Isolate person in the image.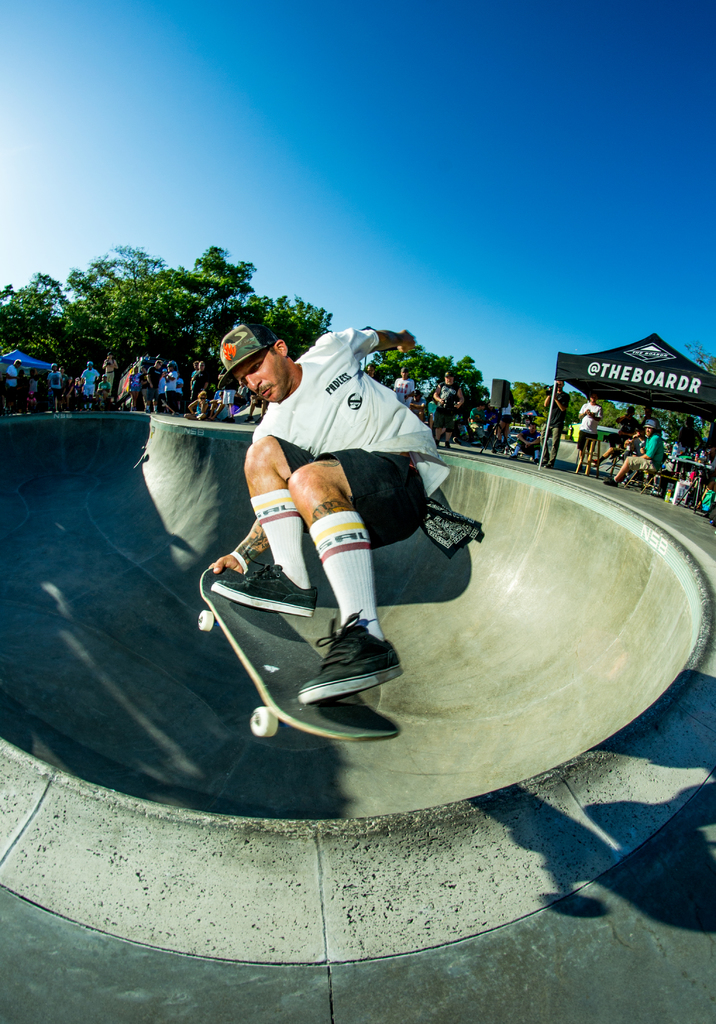
Isolated region: (left=535, top=372, right=565, bottom=467).
